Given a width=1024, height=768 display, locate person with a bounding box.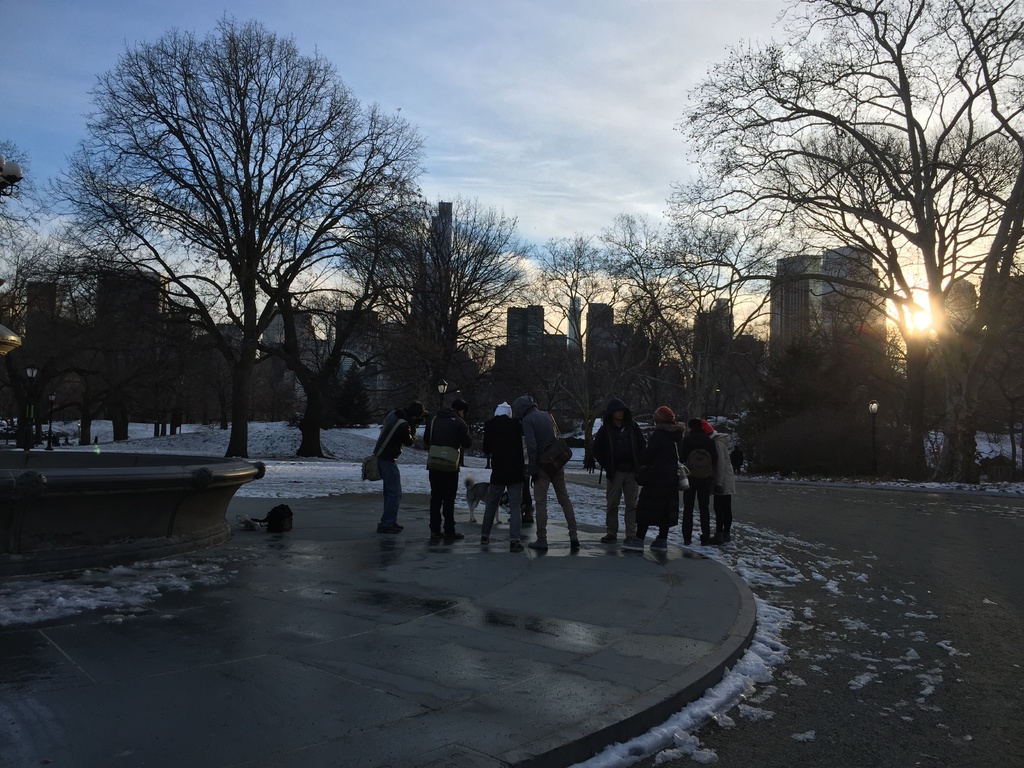
Located: {"x1": 591, "y1": 398, "x2": 644, "y2": 547}.
